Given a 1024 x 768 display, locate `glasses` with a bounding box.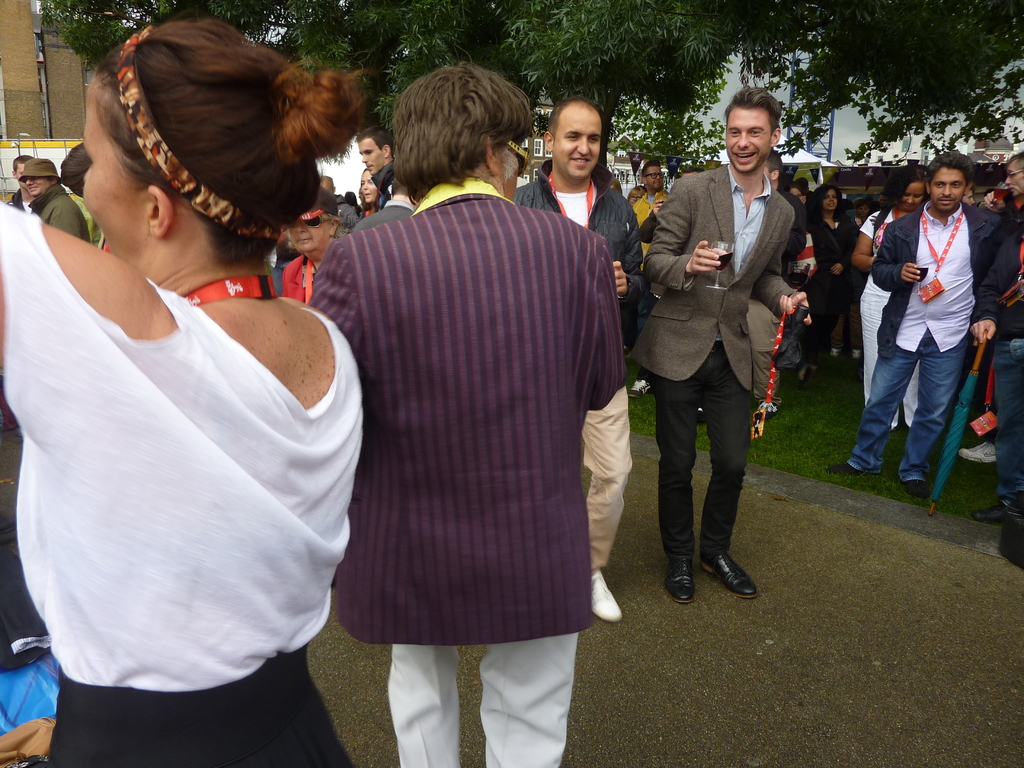
Located: pyautogui.locateOnScreen(641, 170, 666, 180).
